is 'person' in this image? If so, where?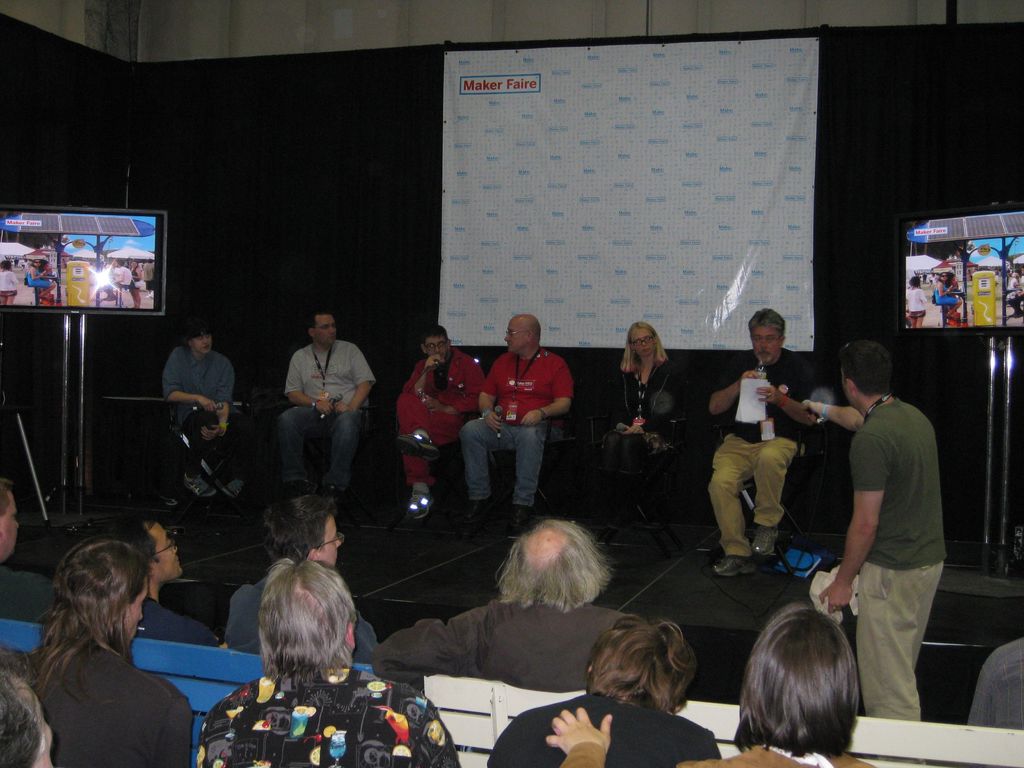
Yes, at [left=22, top=531, right=196, bottom=767].
